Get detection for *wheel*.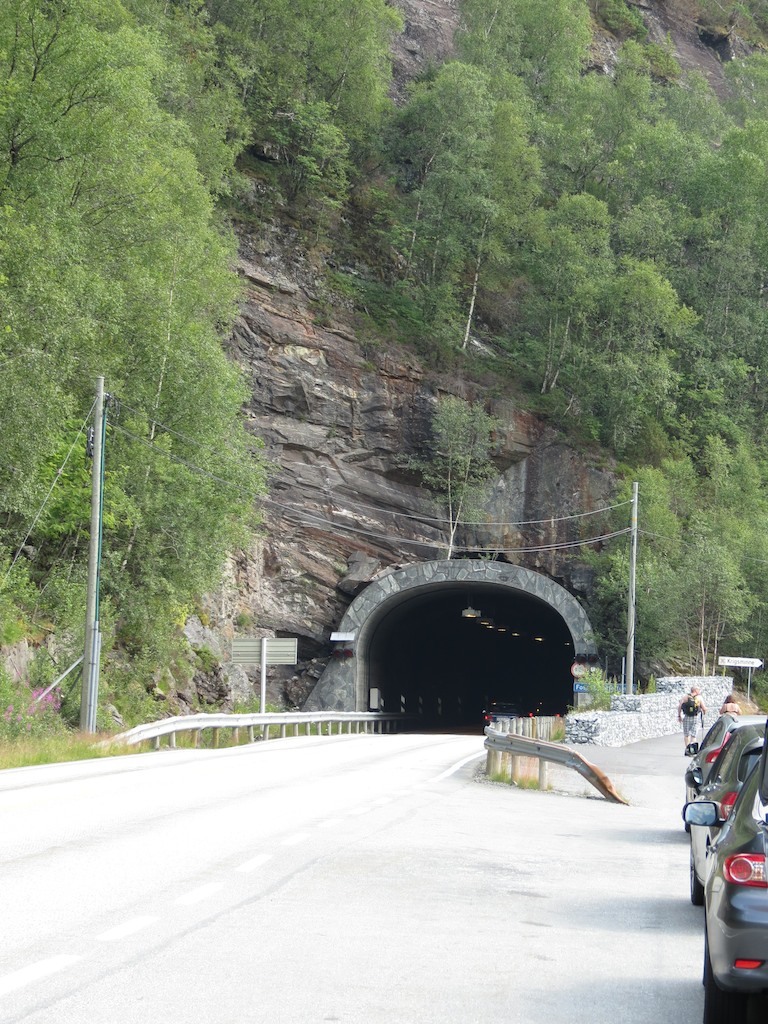
Detection: rect(689, 847, 705, 906).
